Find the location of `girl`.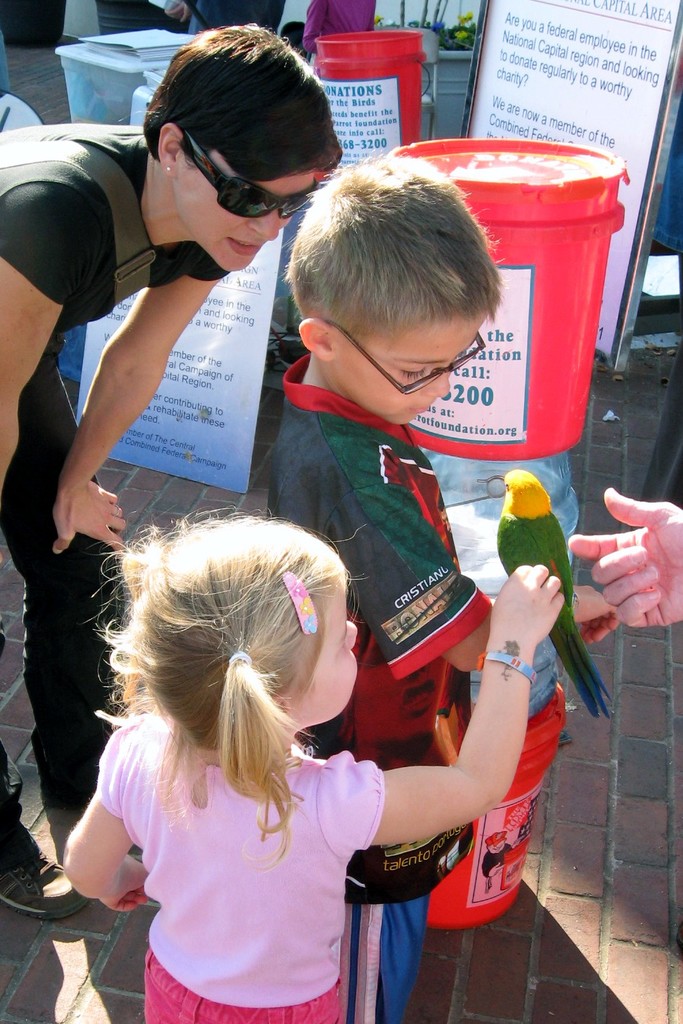
Location: locate(59, 506, 567, 1023).
